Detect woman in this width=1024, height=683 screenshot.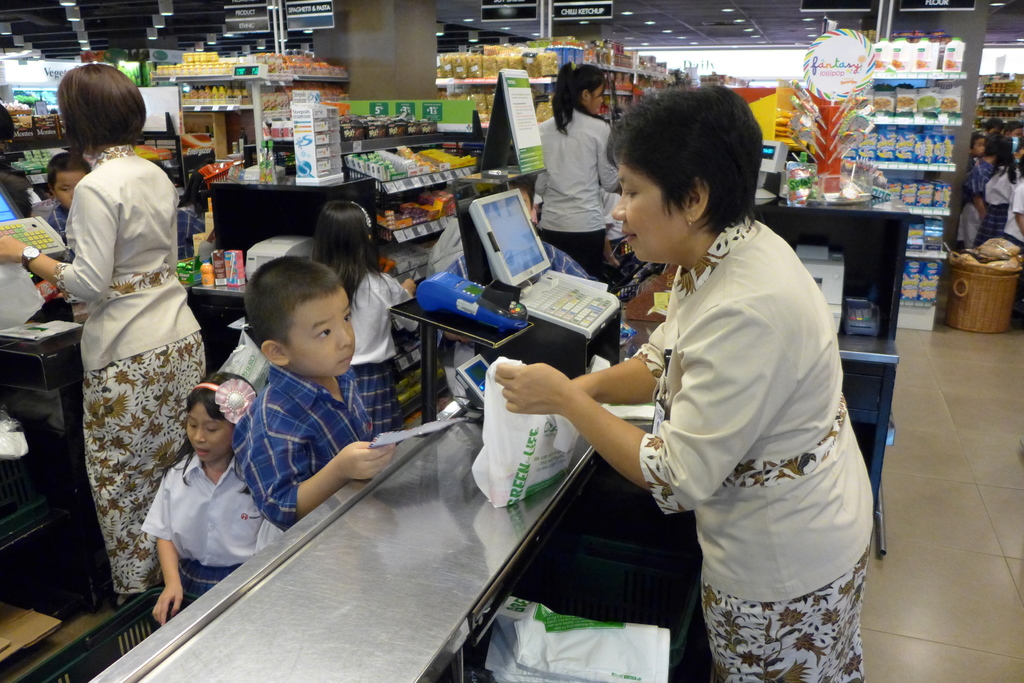
Detection: box=[529, 61, 622, 279].
